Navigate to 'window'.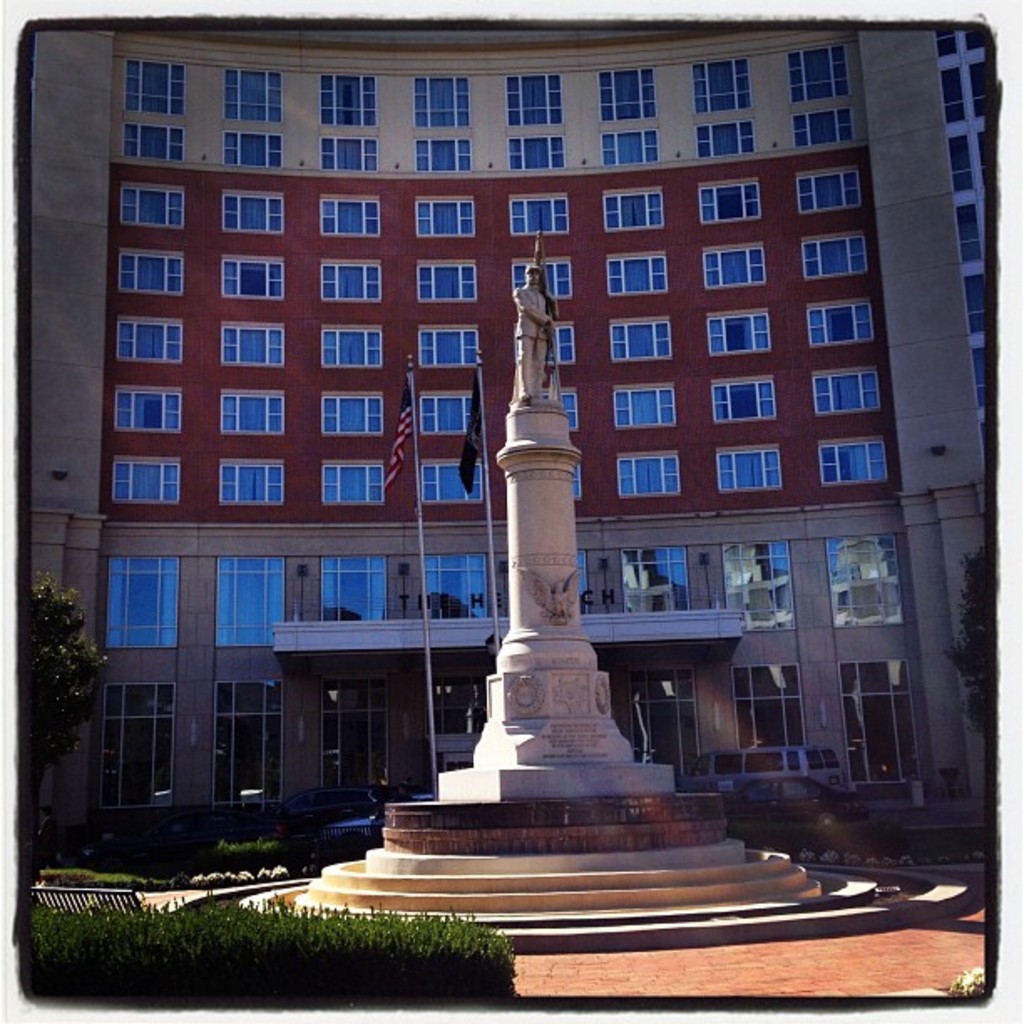
Navigation target: 226/127/279/177.
